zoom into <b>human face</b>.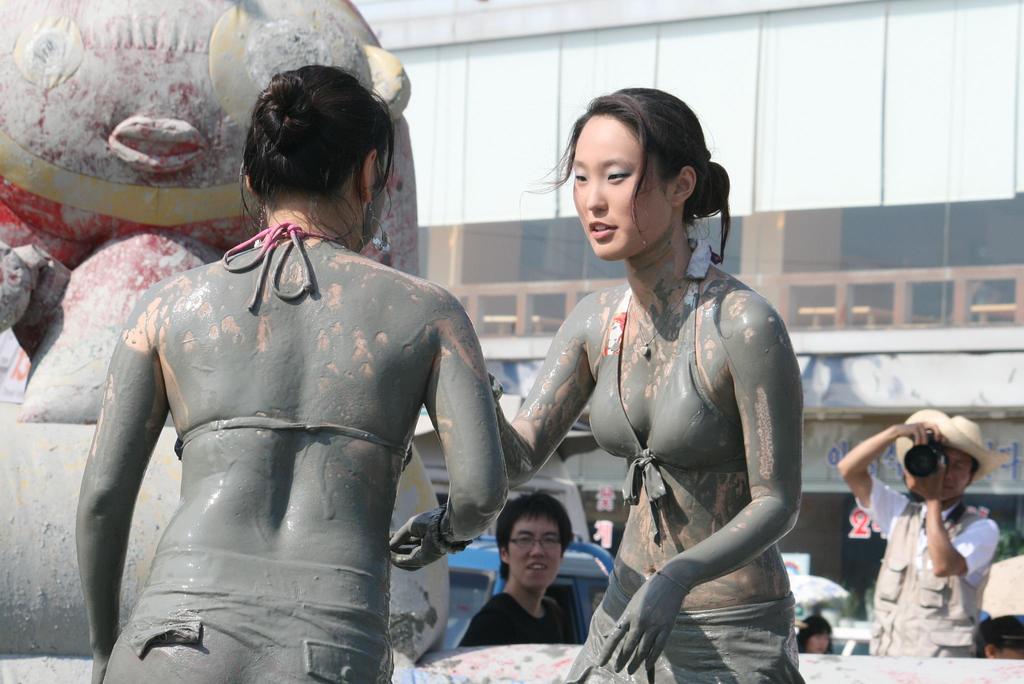
Zoom target: 806/626/833/649.
